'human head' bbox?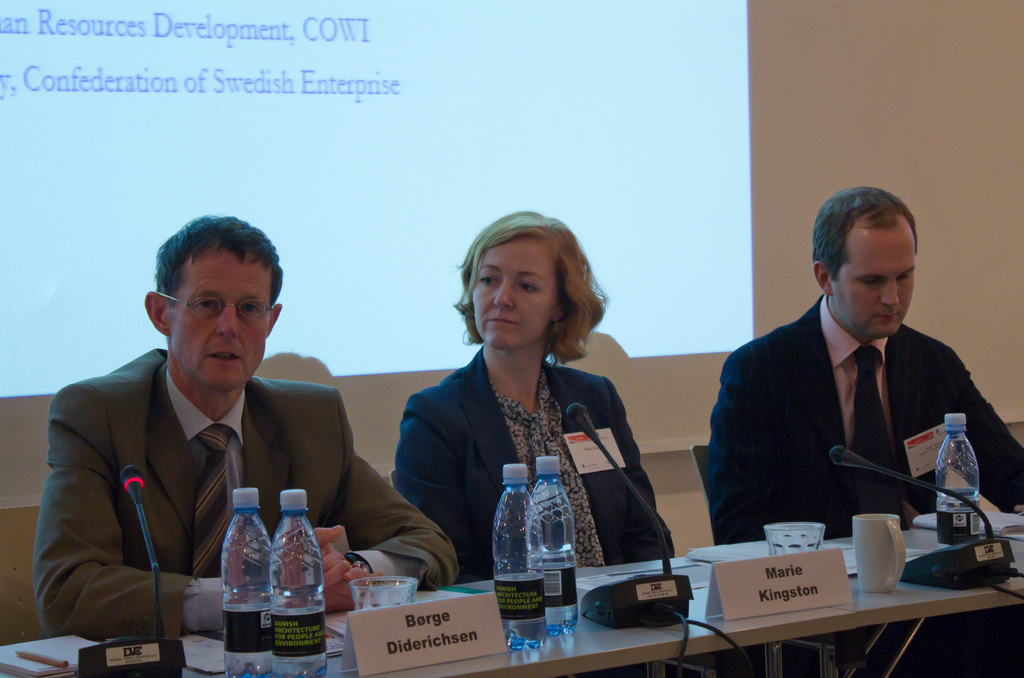
(left=141, top=215, right=282, bottom=391)
